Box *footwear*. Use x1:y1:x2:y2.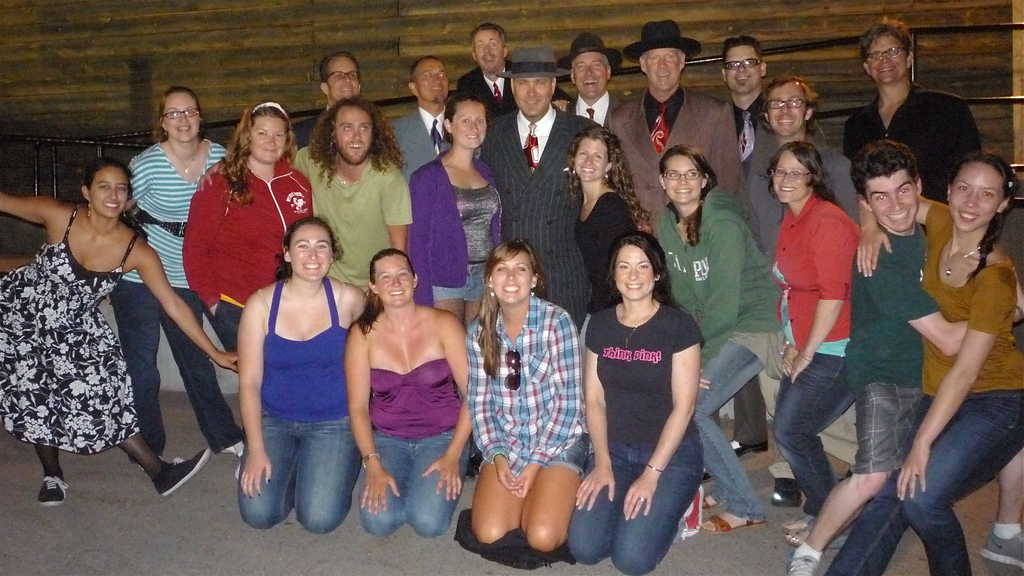
724:436:763:452.
